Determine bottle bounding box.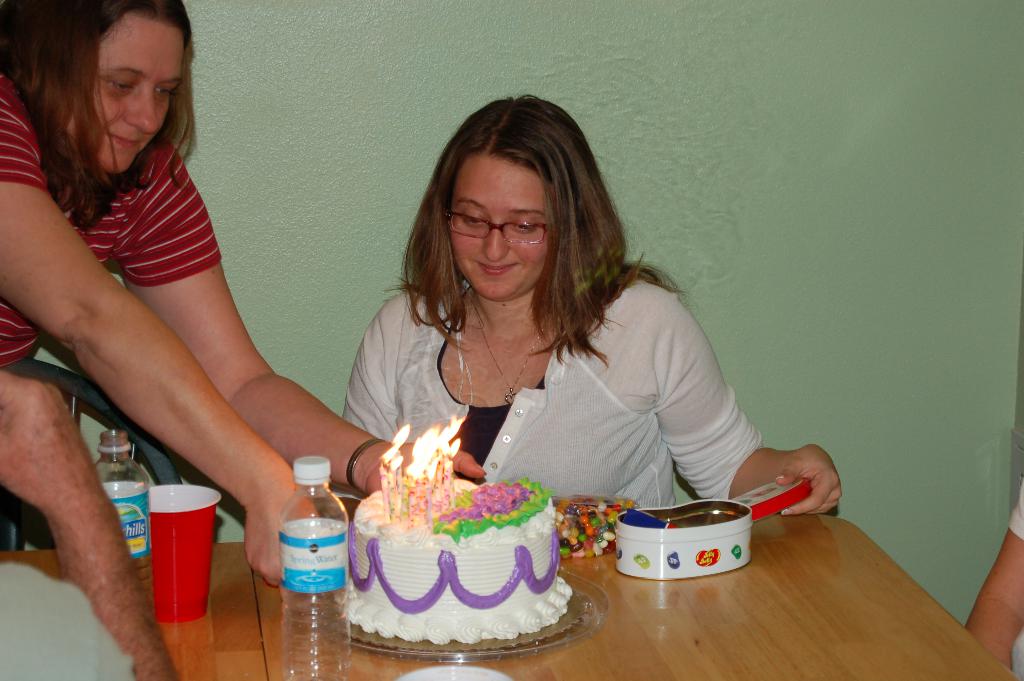
Determined: 89 429 150 602.
